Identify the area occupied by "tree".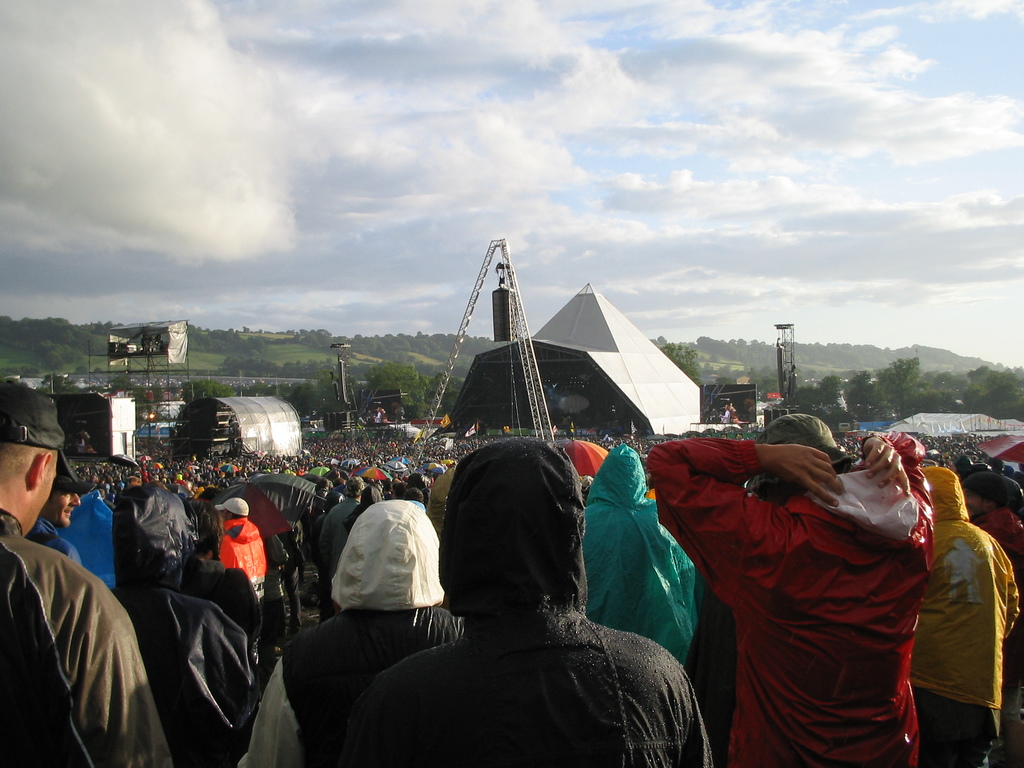
Area: bbox=(842, 367, 882, 420).
